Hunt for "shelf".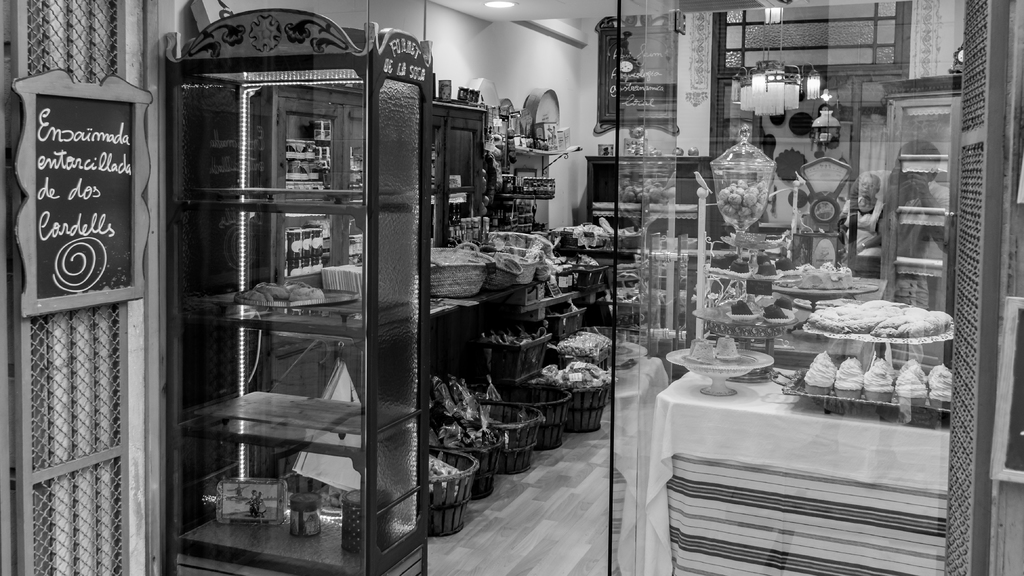
Hunted down at <box>582,156,710,341</box>.
